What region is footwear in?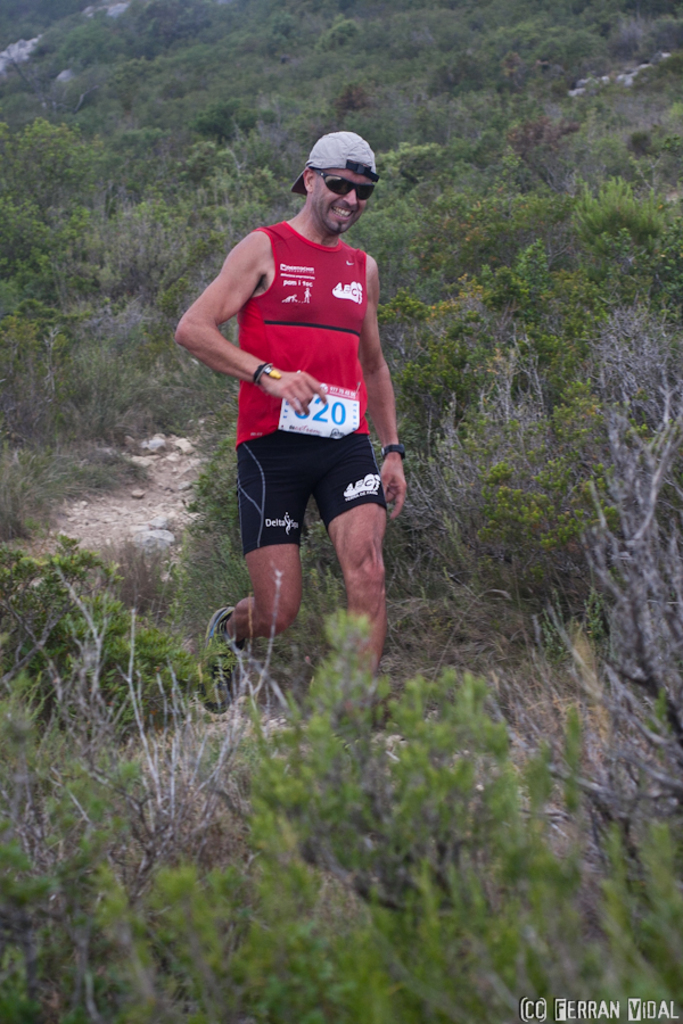
195,606,246,720.
